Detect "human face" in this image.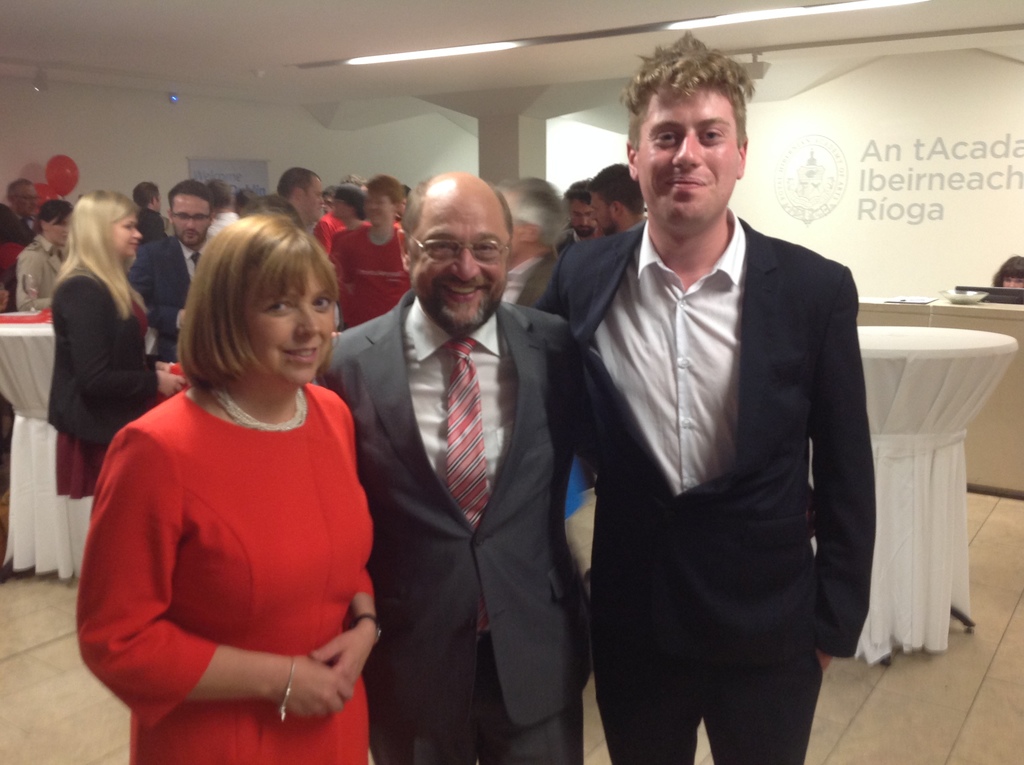
Detection: x1=172 y1=193 x2=211 y2=239.
